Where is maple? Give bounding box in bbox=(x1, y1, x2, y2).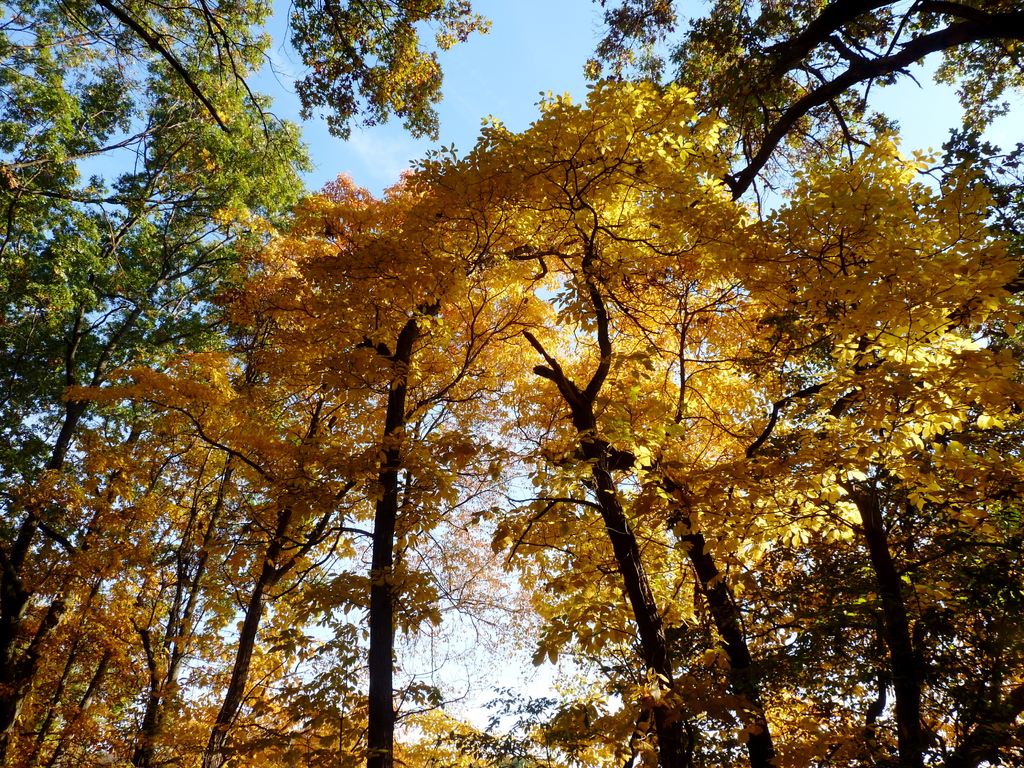
bbox=(561, 0, 1023, 218).
